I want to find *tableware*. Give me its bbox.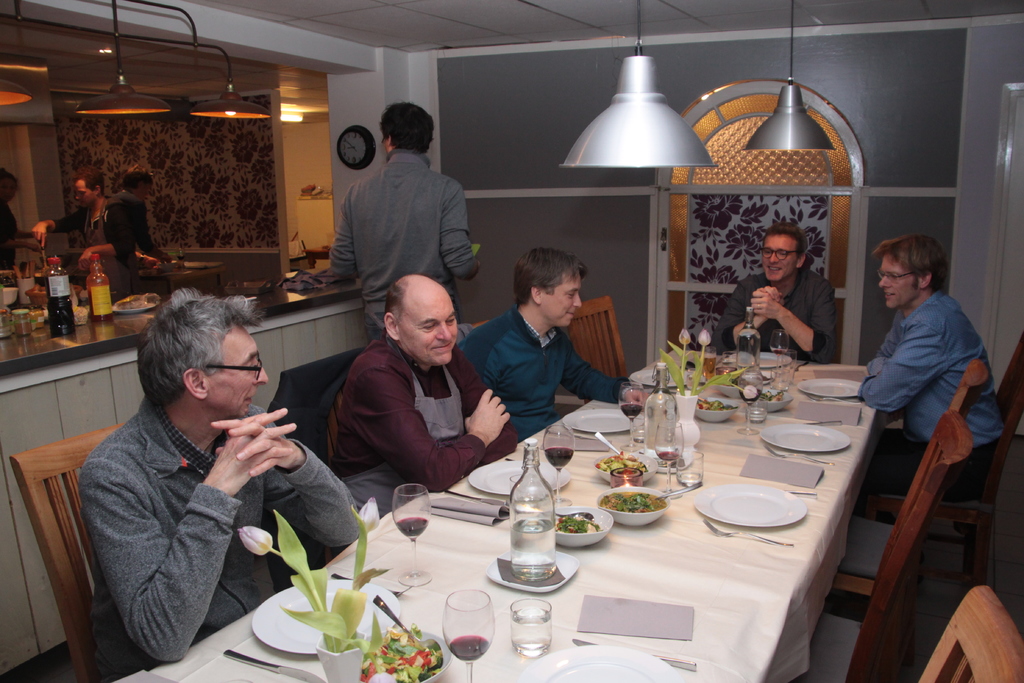
box(806, 397, 862, 403).
